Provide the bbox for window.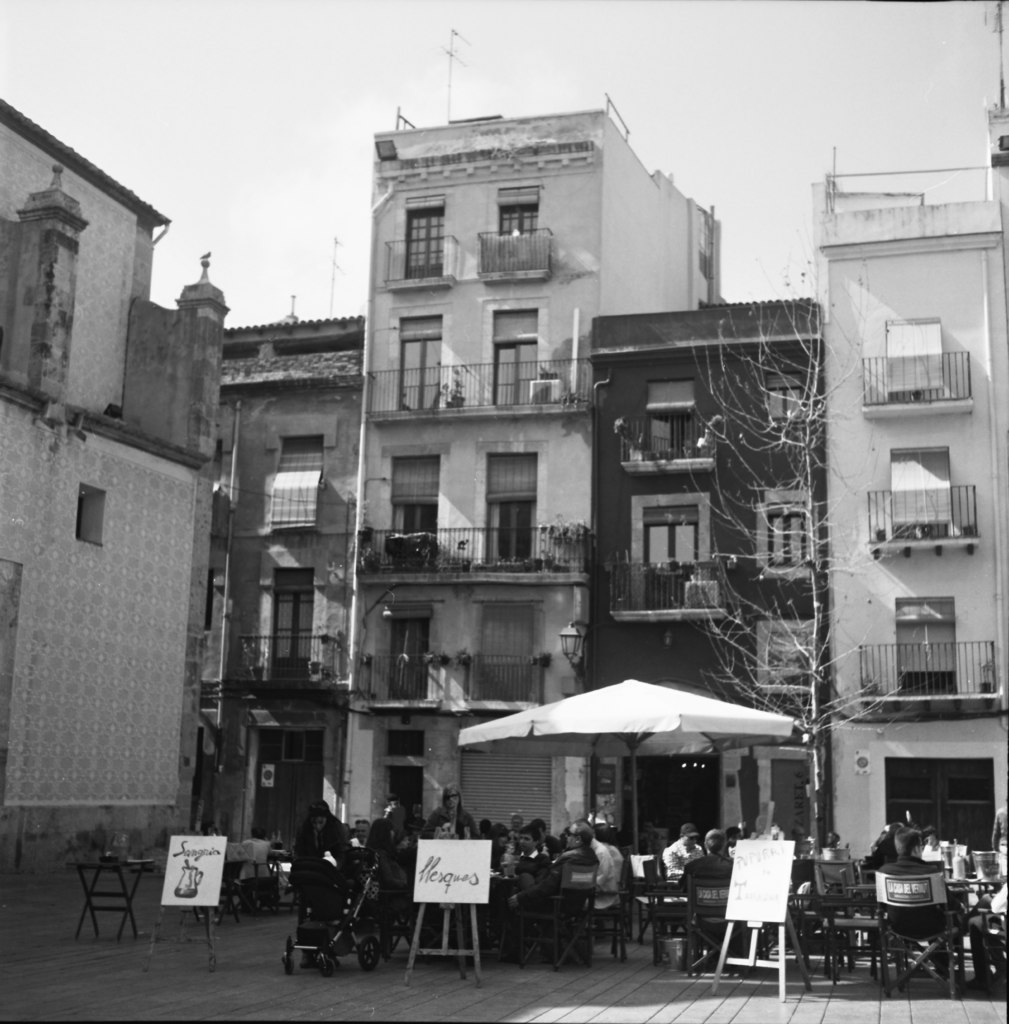
crop(501, 204, 541, 234).
